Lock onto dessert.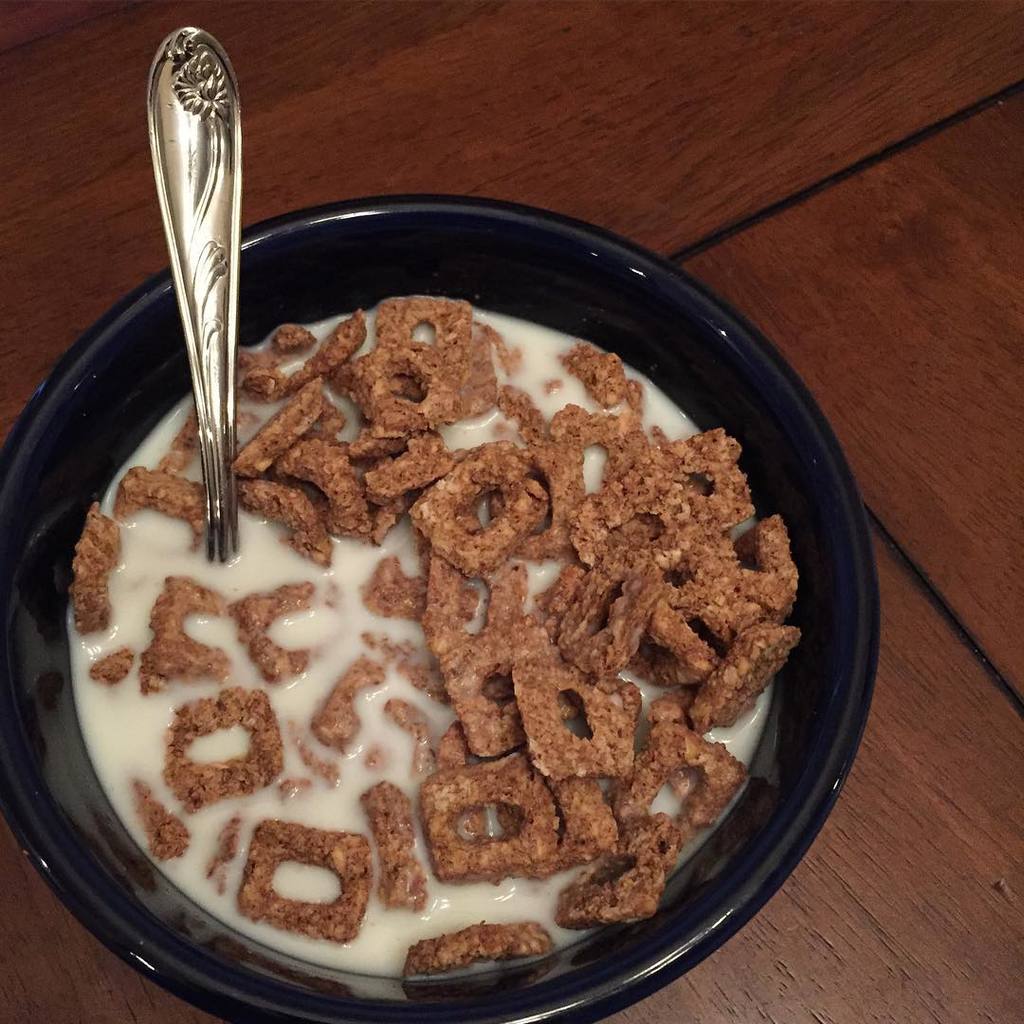
Locked: <box>630,727,741,833</box>.
